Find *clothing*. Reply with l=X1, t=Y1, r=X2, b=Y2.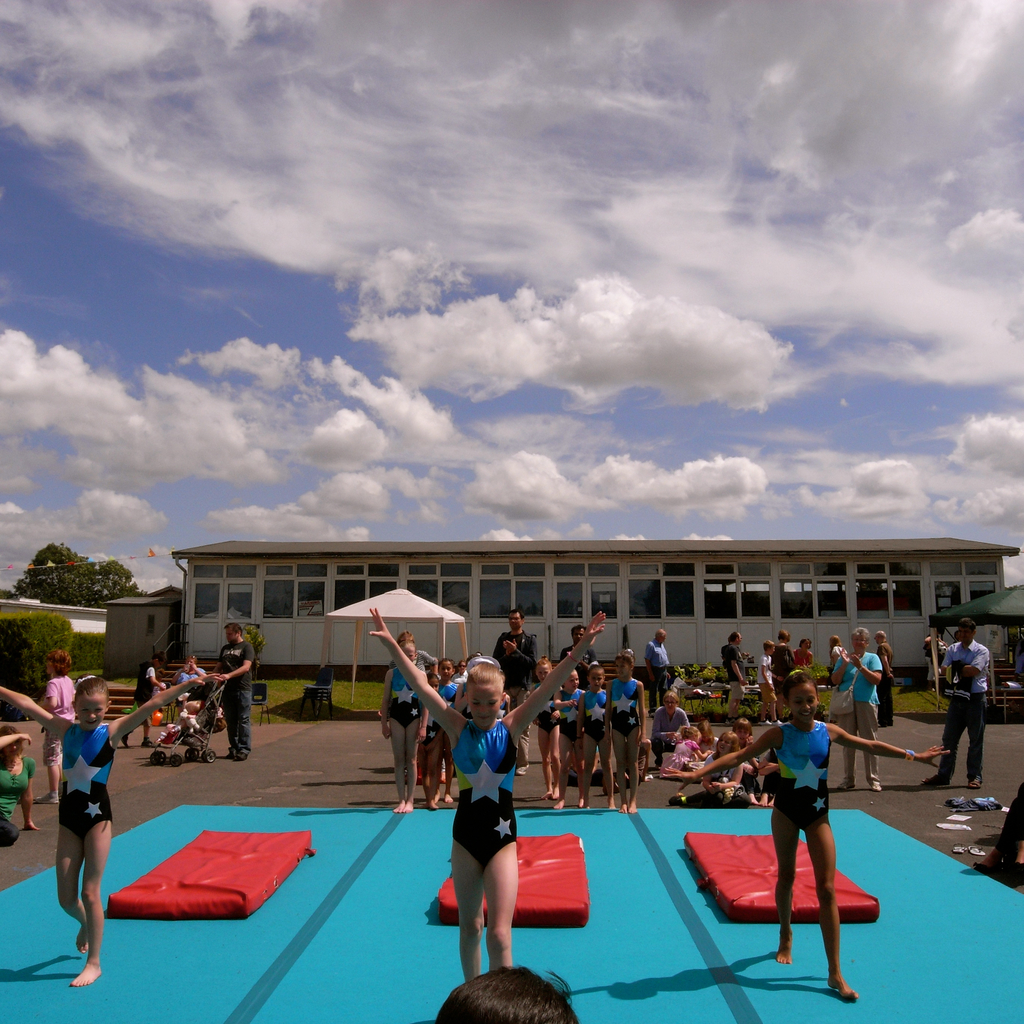
l=818, t=653, r=876, b=760.
